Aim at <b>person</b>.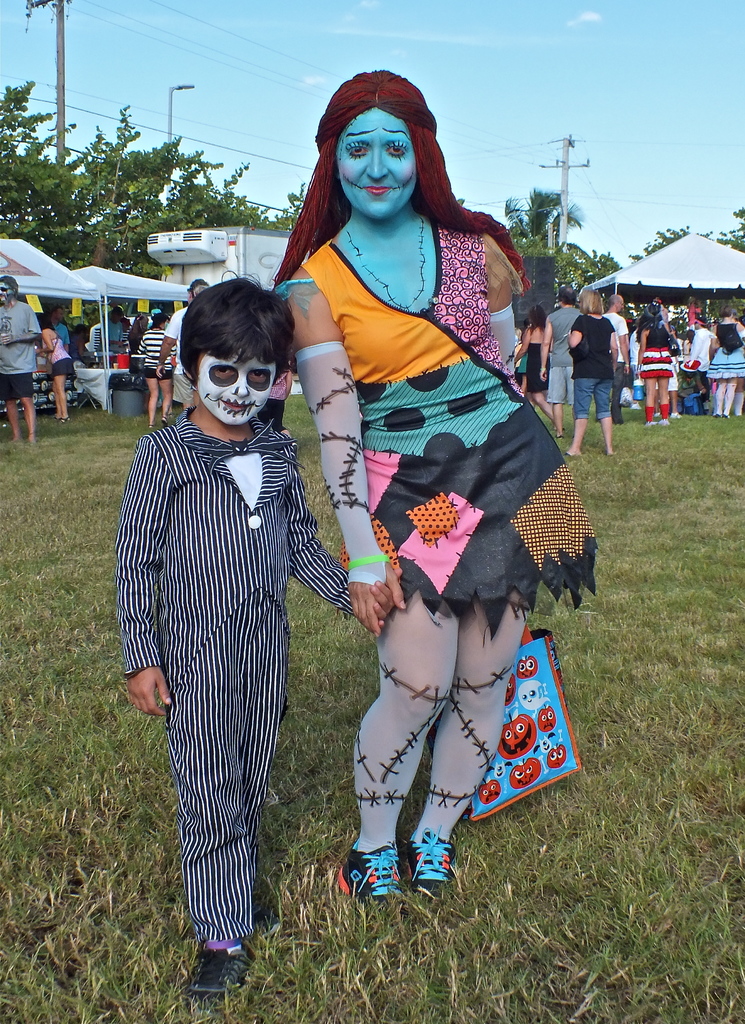
Aimed at <box>598,292,630,423</box>.
